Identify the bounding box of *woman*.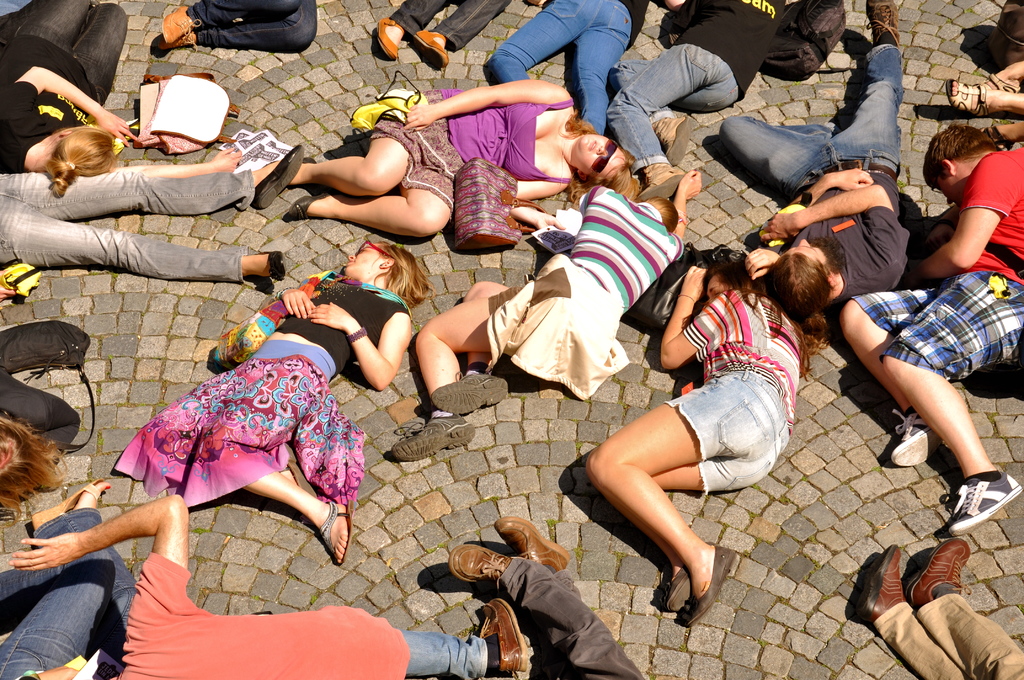
<bbox>0, 0, 242, 201</bbox>.
